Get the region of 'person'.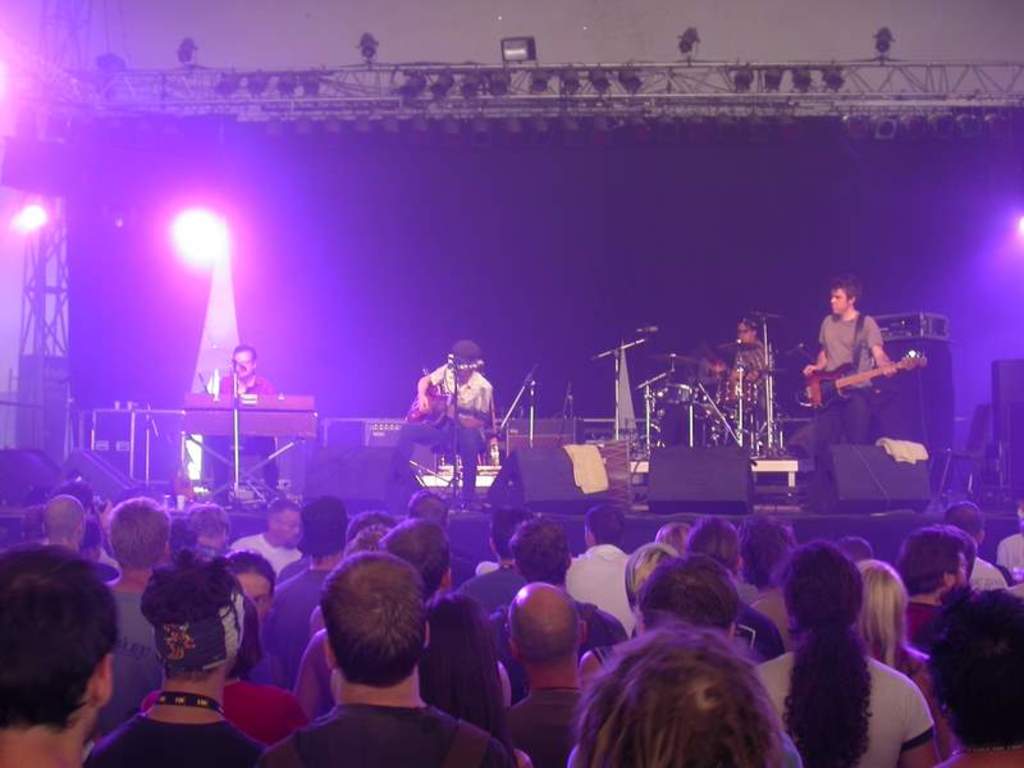
x1=797 y1=275 x2=915 y2=467.
